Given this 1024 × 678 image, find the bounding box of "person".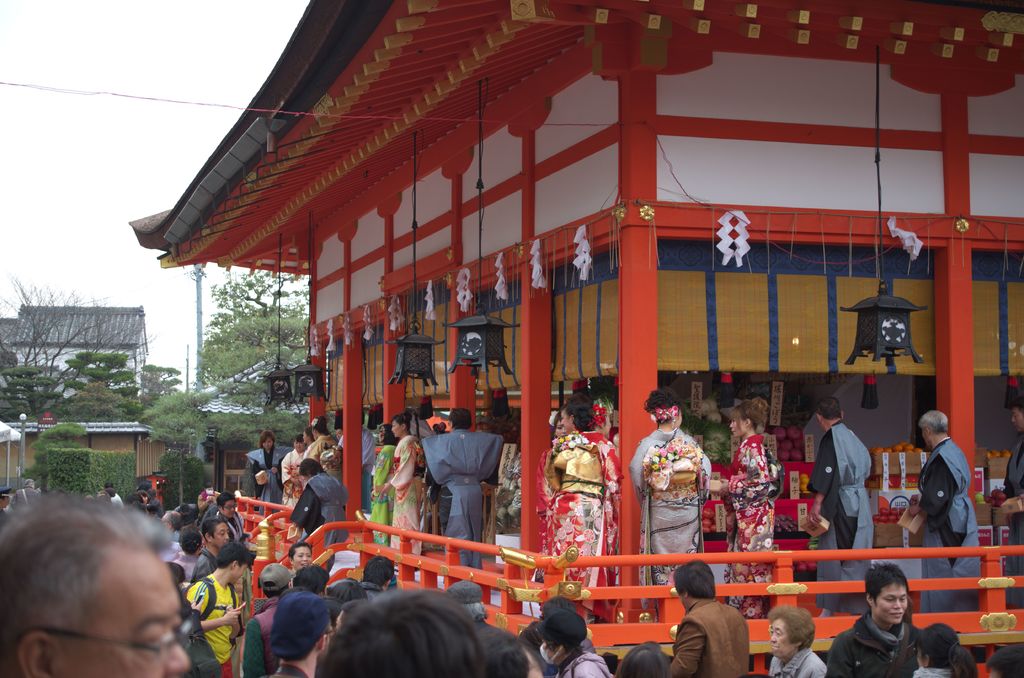
310,415,339,456.
